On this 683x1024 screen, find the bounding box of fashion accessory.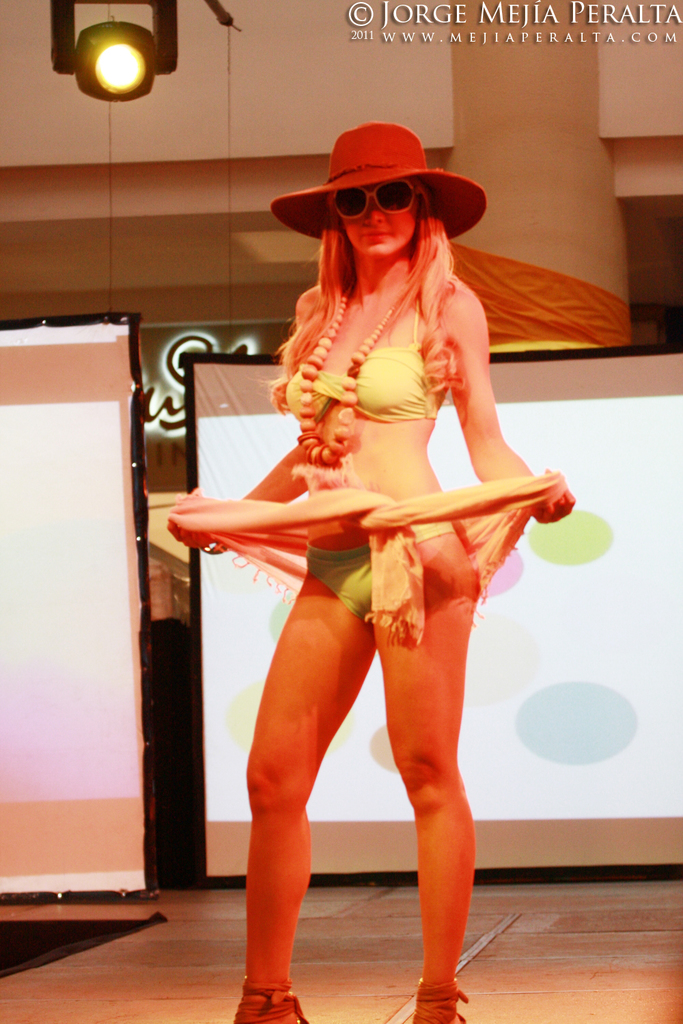
Bounding box: [413, 980, 471, 1023].
